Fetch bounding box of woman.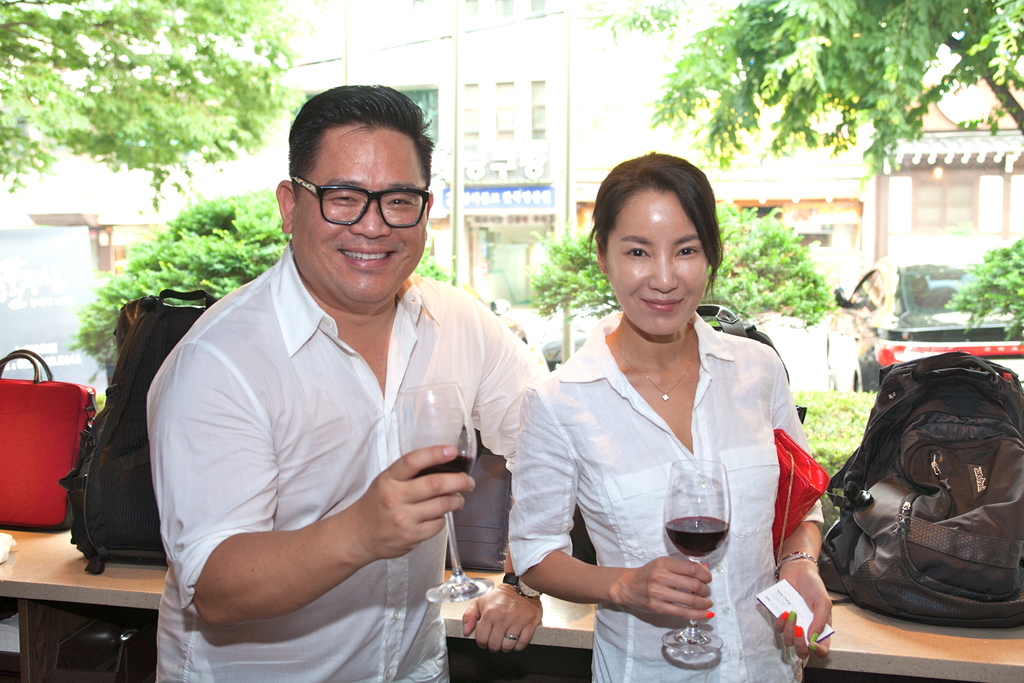
Bbox: bbox=(507, 147, 818, 662).
